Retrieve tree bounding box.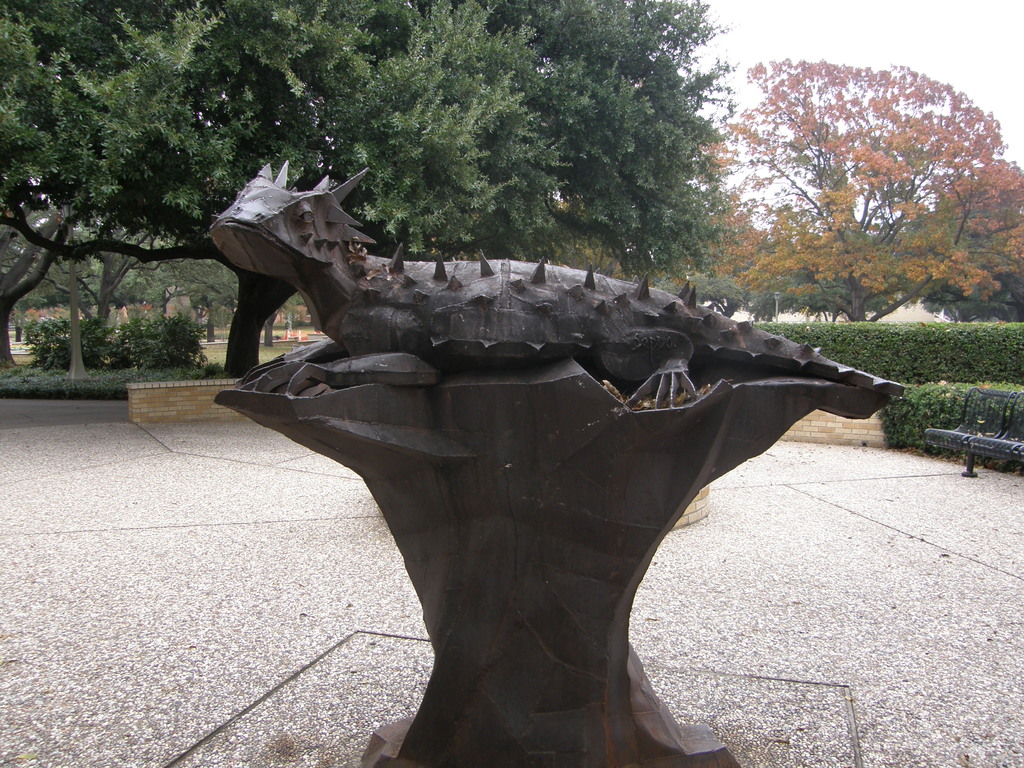
Bounding box: <region>719, 43, 1000, 348</region>.
